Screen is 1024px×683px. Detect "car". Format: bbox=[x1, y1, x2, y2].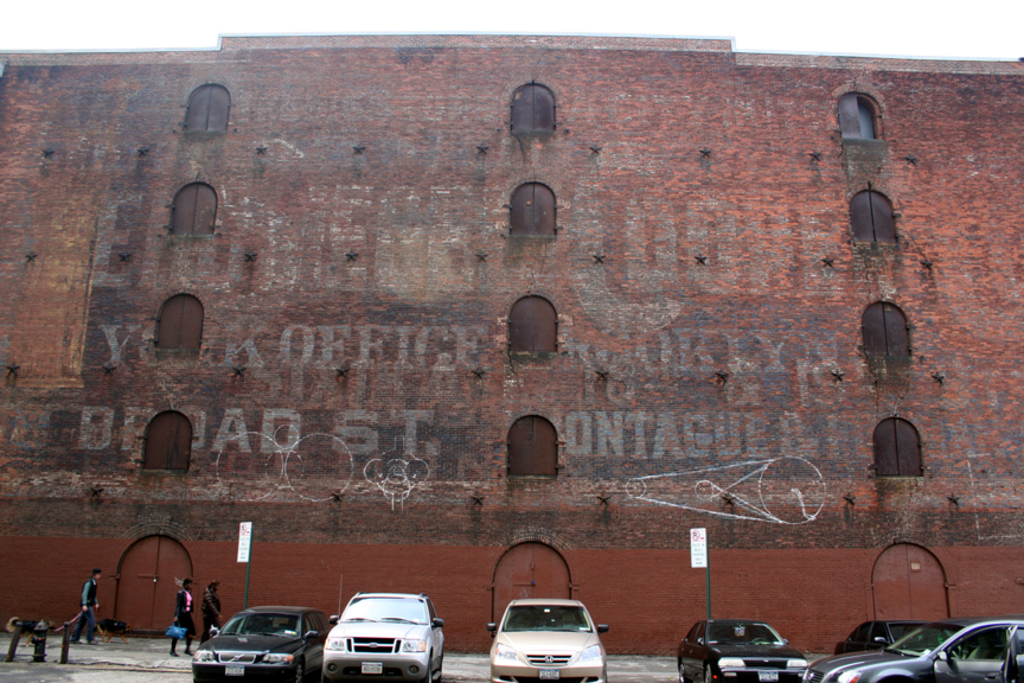
bbox=[188, 606, 331, 682].
